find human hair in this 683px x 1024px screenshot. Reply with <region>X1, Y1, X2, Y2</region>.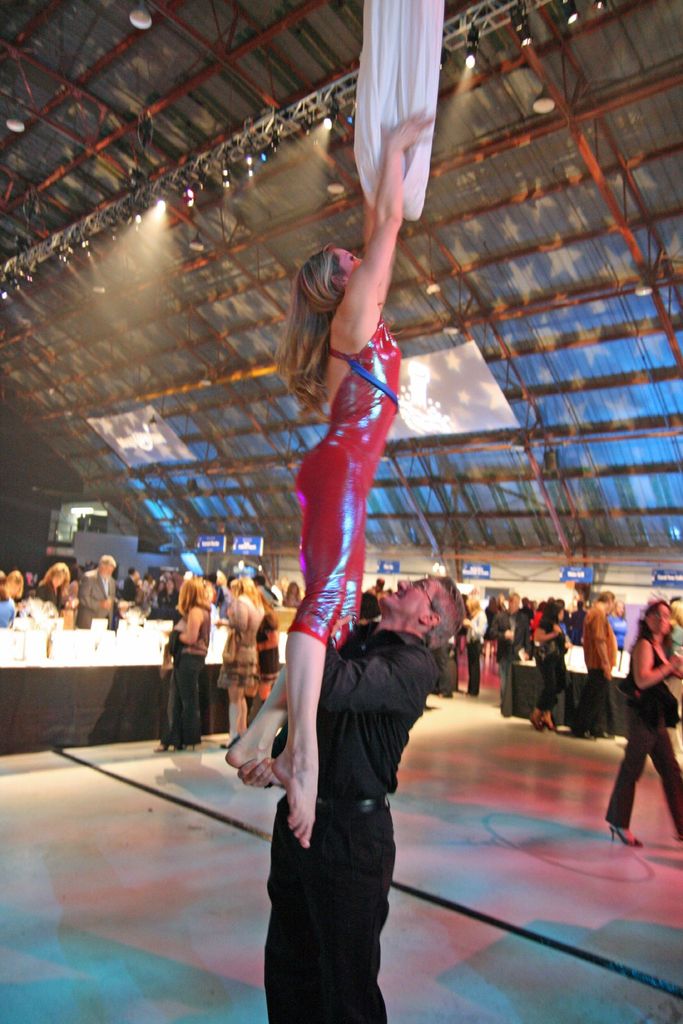
<region>38, 560, 70, 604</region>.
